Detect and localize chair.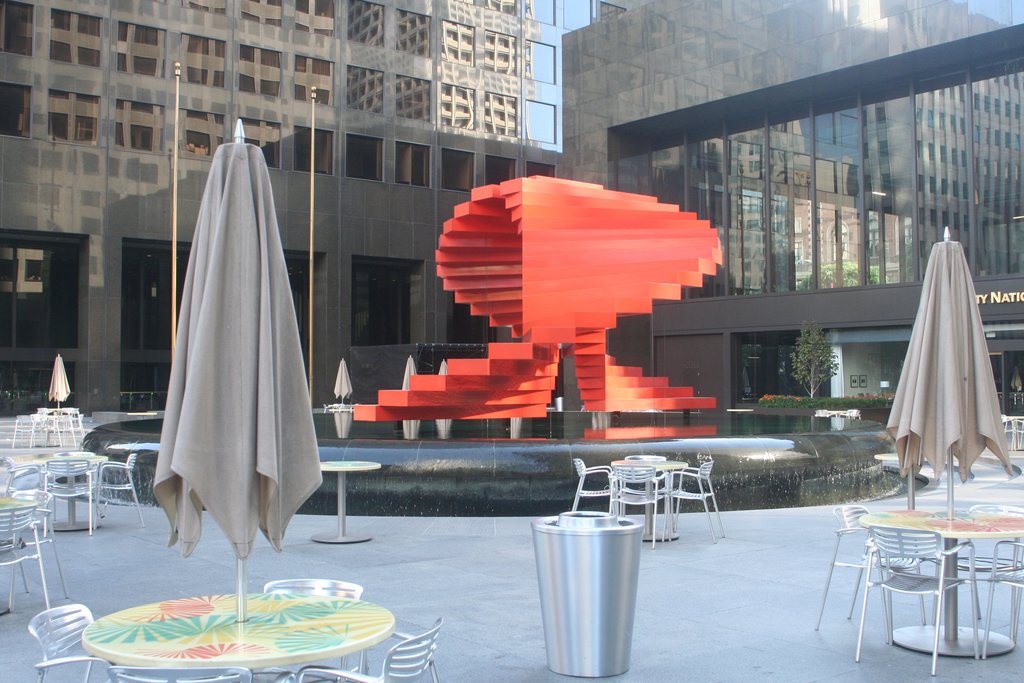
Localized at box=[808, 498, 932, 646].
